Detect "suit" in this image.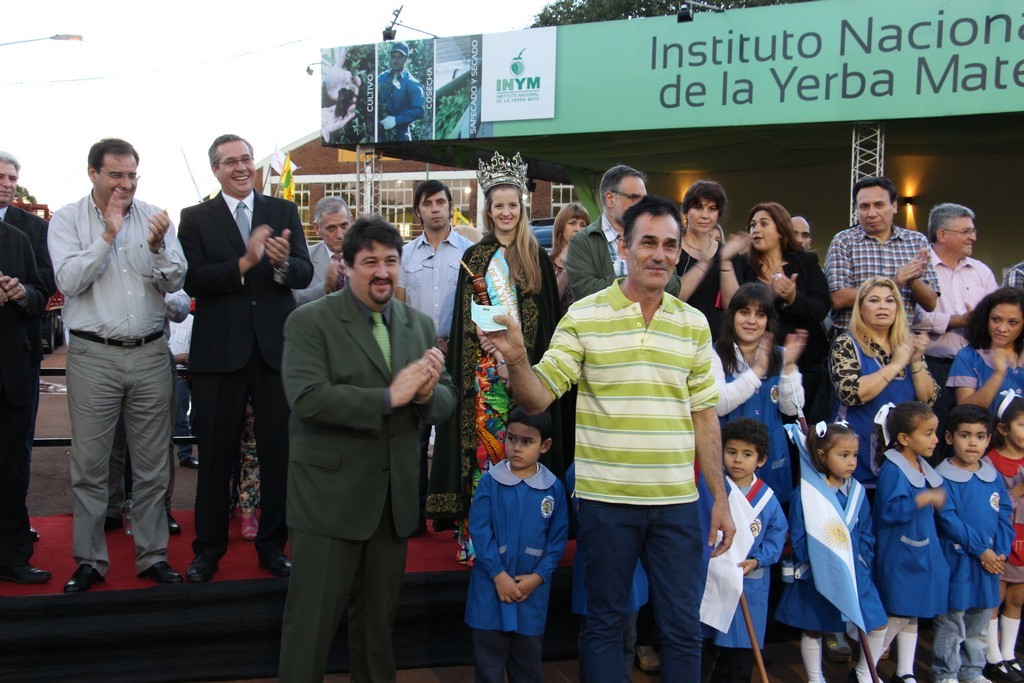
Detection: <bbox>0, 220, 46, 564</bbox>.
